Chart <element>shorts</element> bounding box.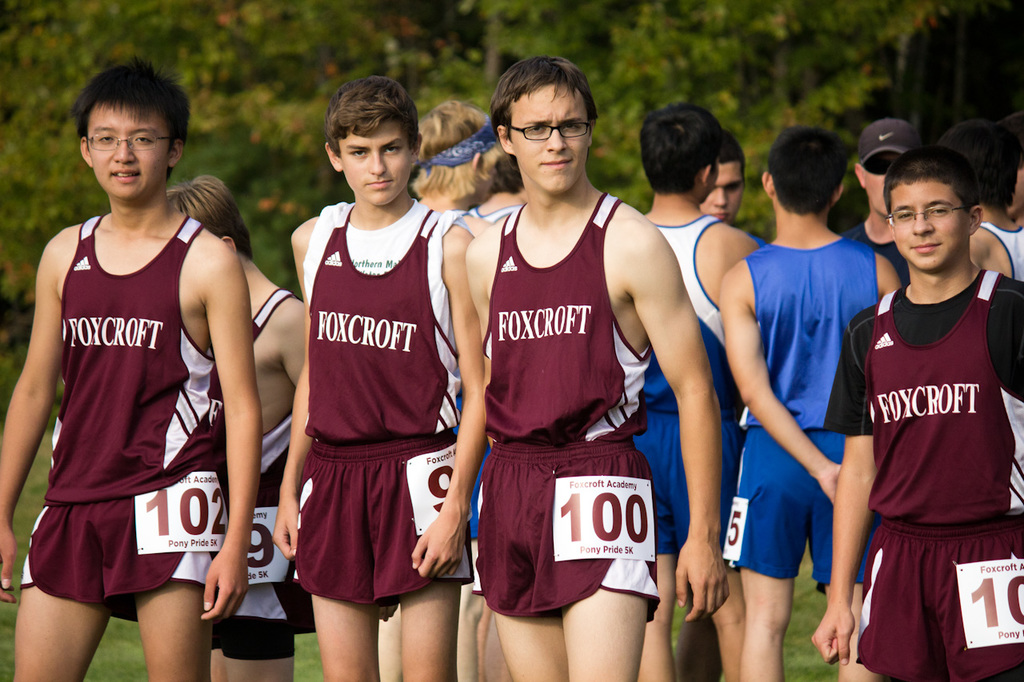
Charted: rect(206, 528, 312, 656).
